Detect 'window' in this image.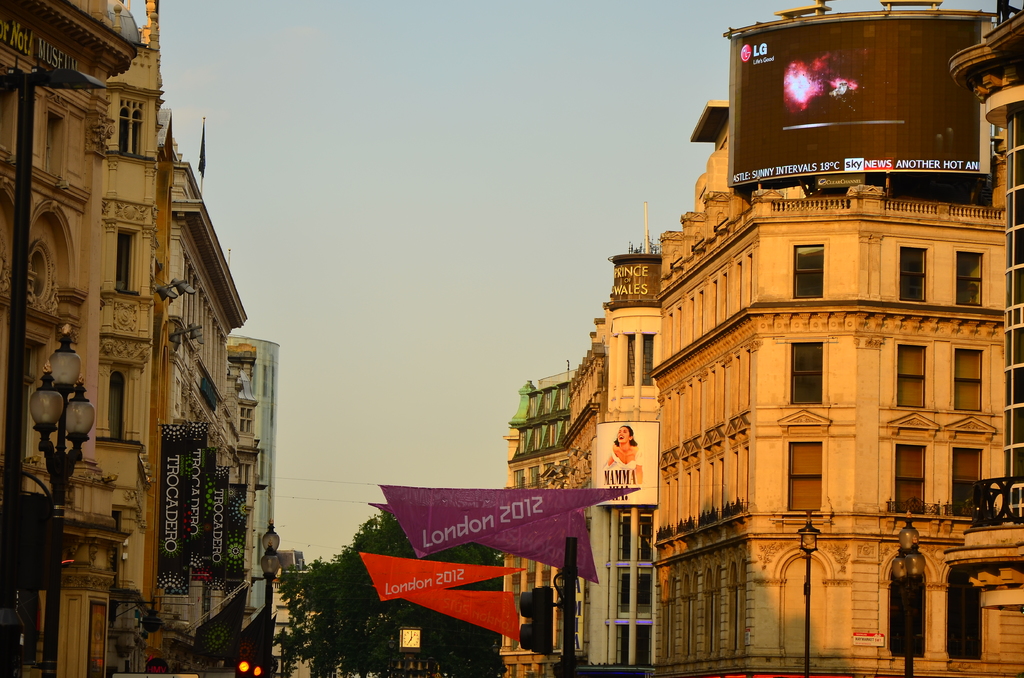
Detection: left=895, top=346, right=927, bottom=410.
